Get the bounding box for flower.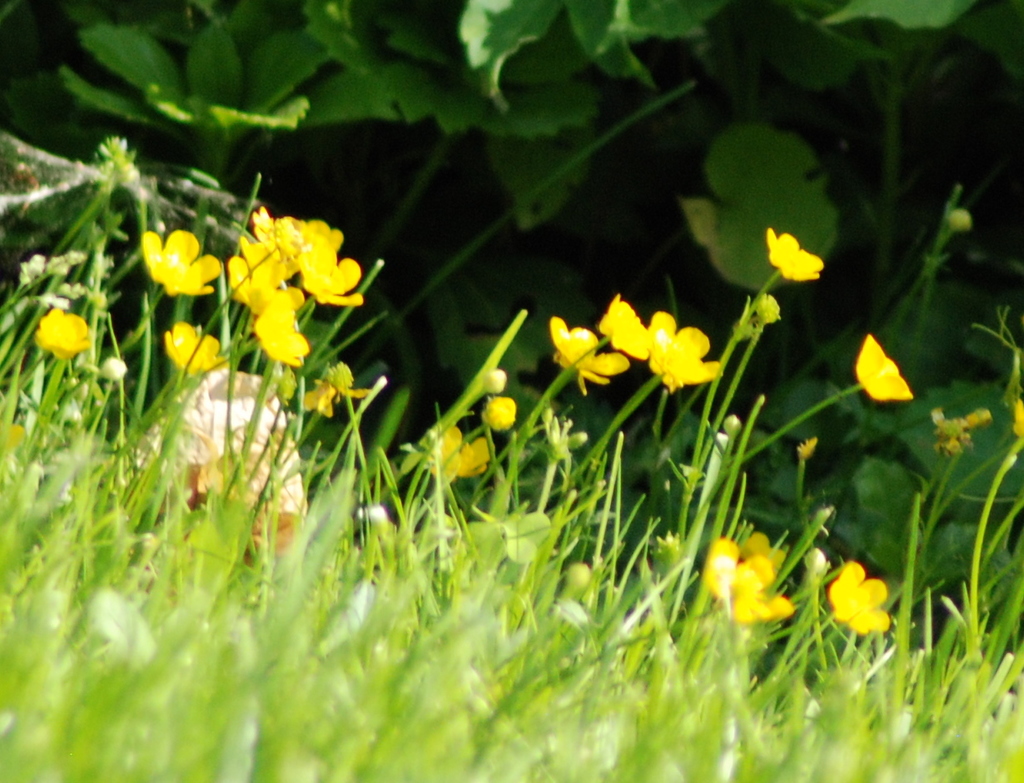
select_region(647, 312, 712, 385).
